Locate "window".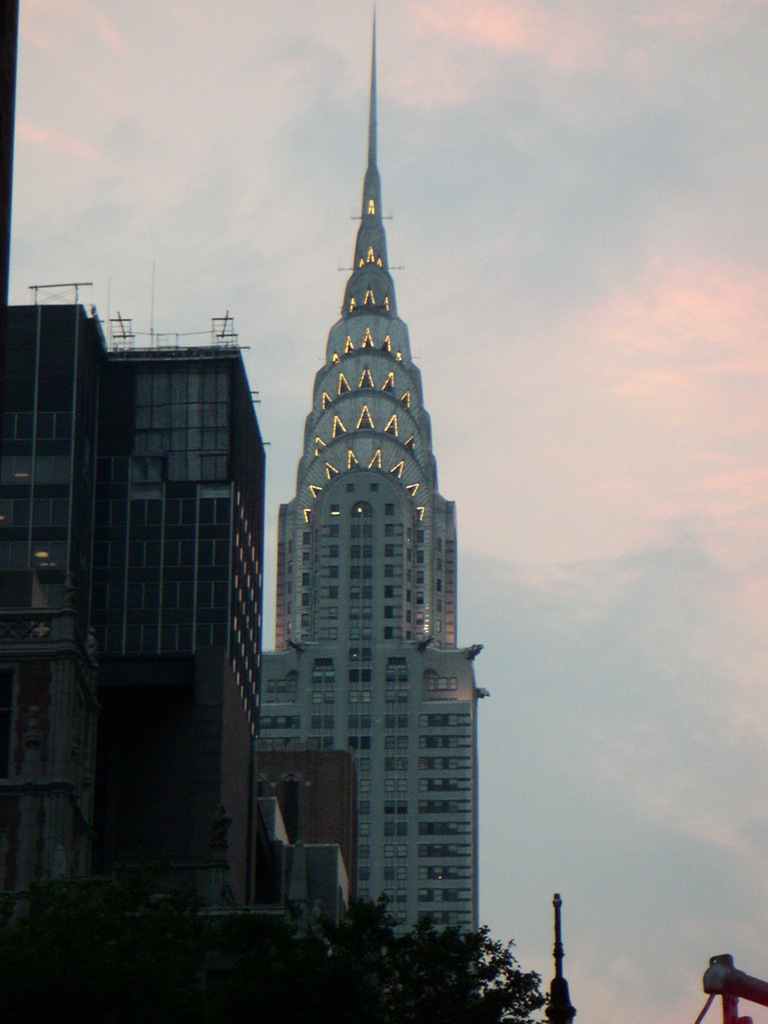
Bounding box: 351 631 363 638.
